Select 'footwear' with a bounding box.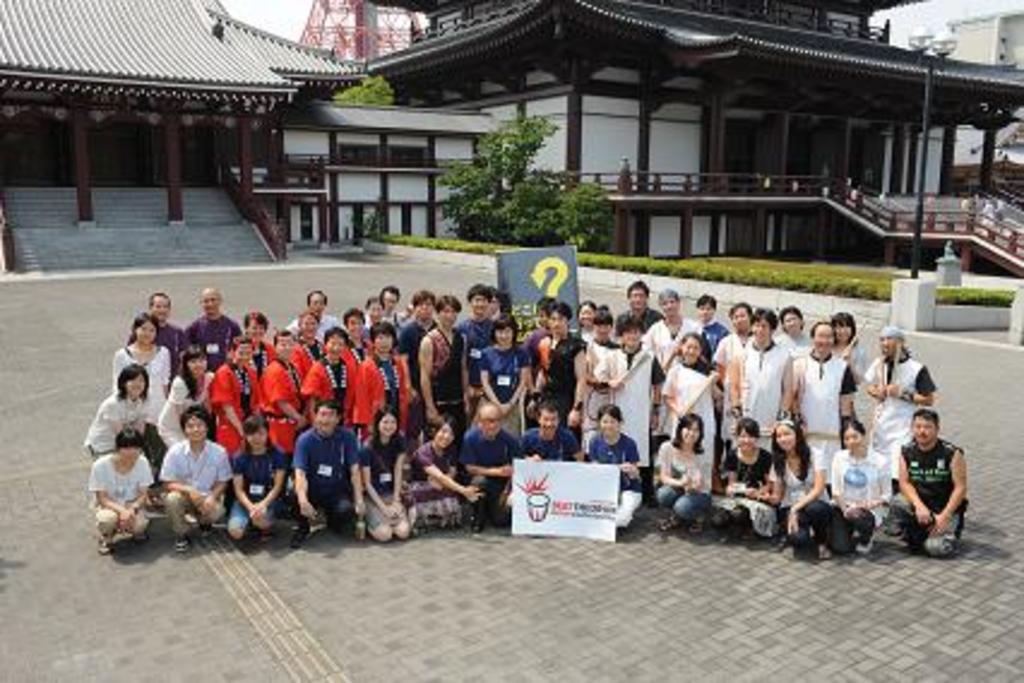
(left=130, top=529, right=147, bottom=541).
